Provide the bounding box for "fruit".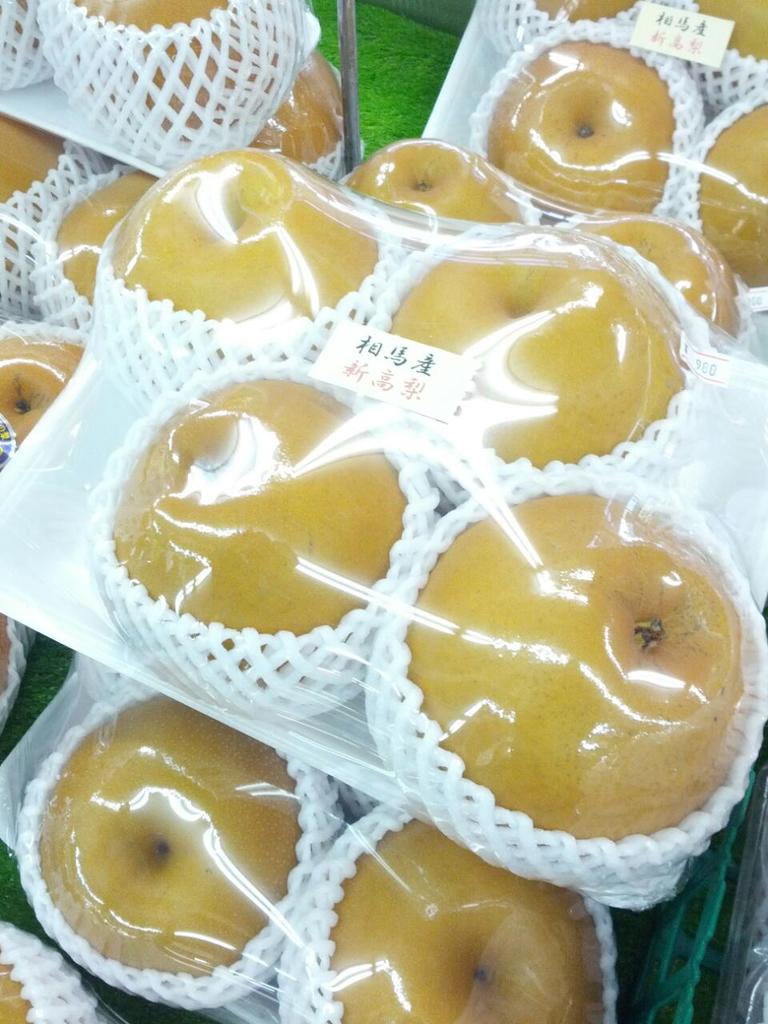
[x1=0, y1=0, x2=361, y2=187].
